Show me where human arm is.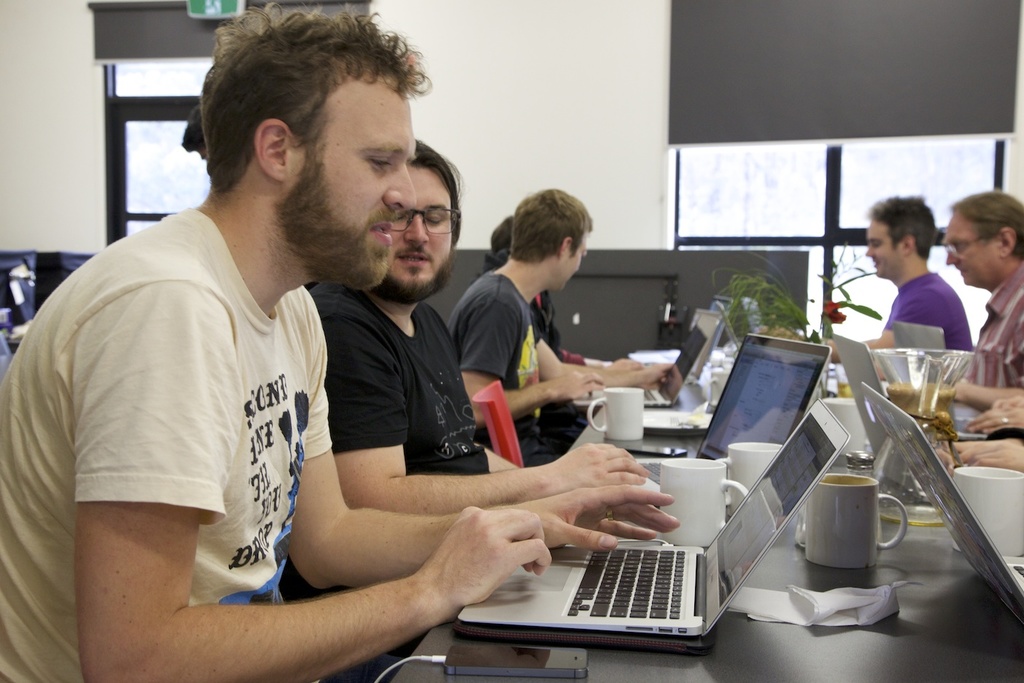
human arm is at region(975, 436, 1023, 468).
